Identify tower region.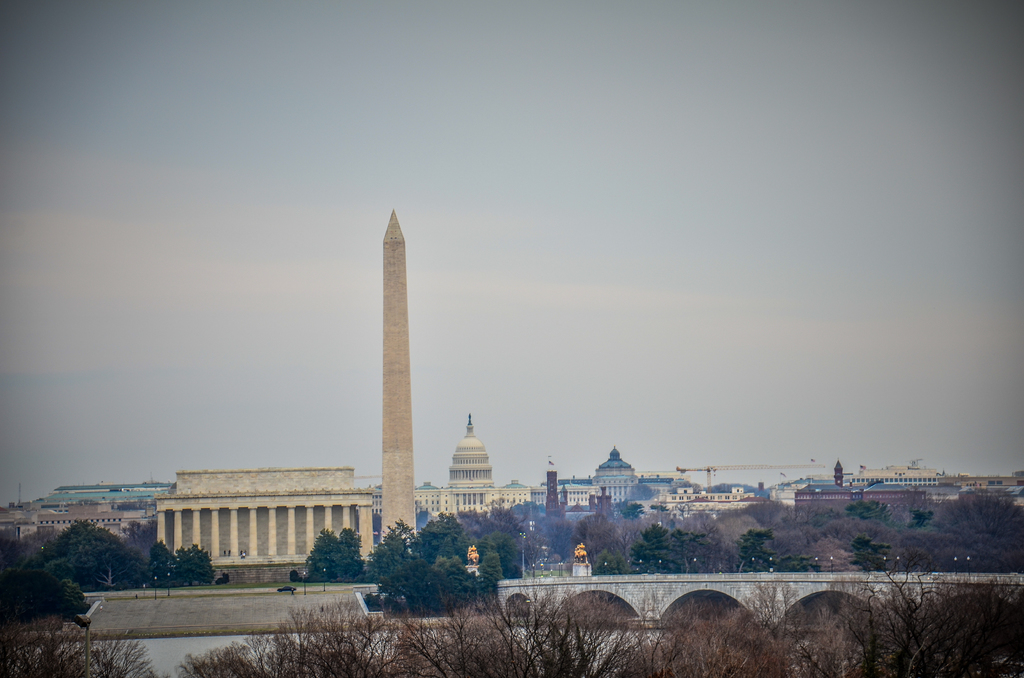
Region: (365,198,424,579).
